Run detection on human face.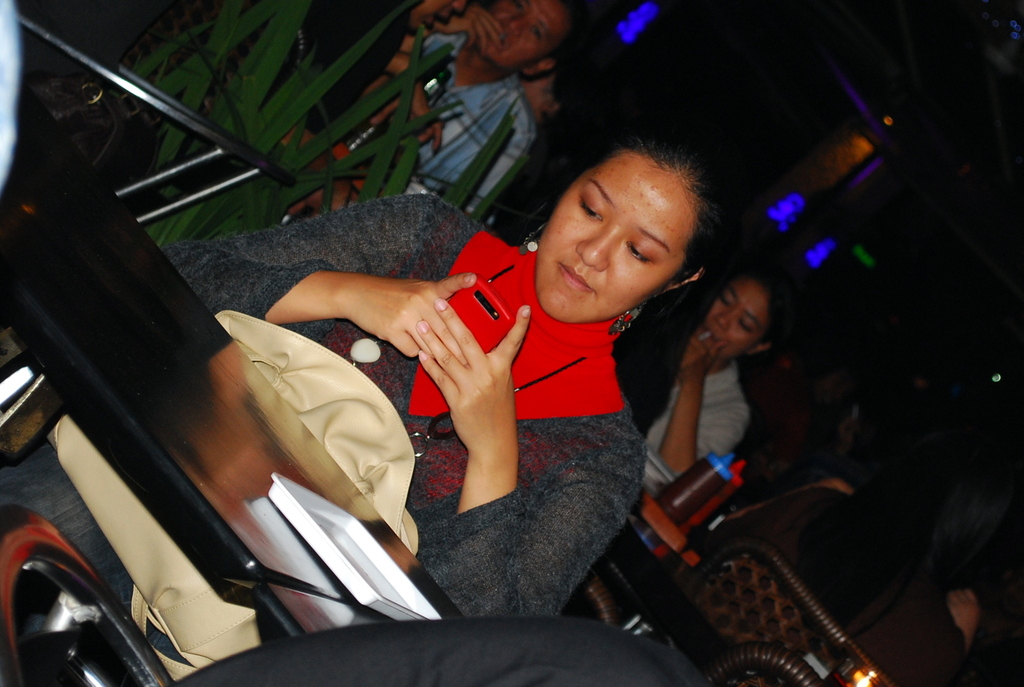
Result: left=469, top=3, right=566, bottom=63.
